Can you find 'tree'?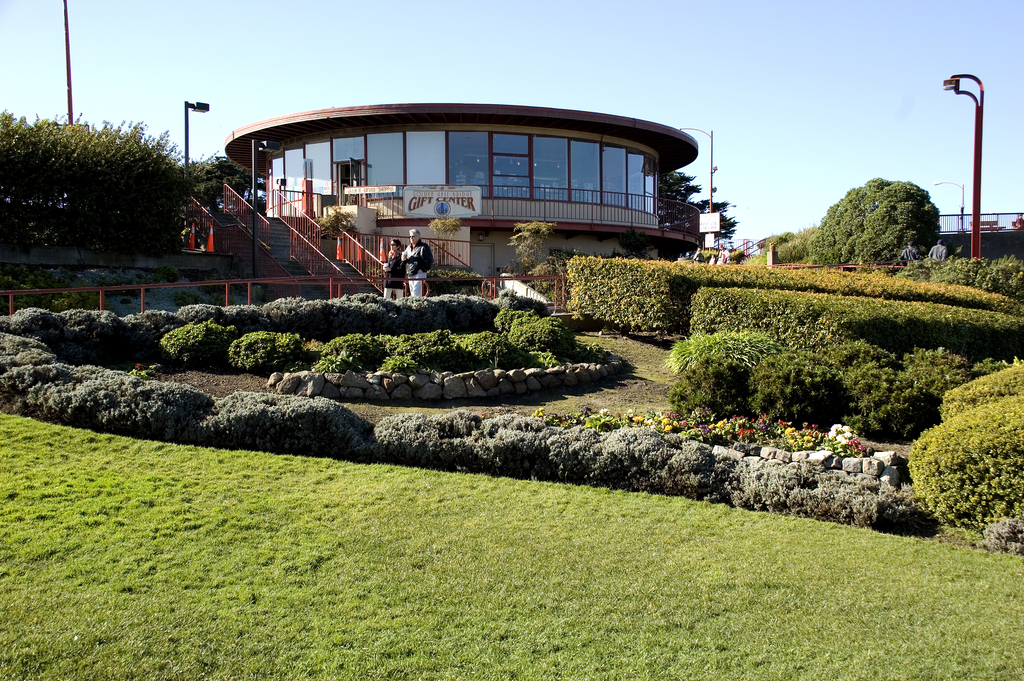
Yes, bounding box: <bbox>798, 173, 942, 259</bbox>.
